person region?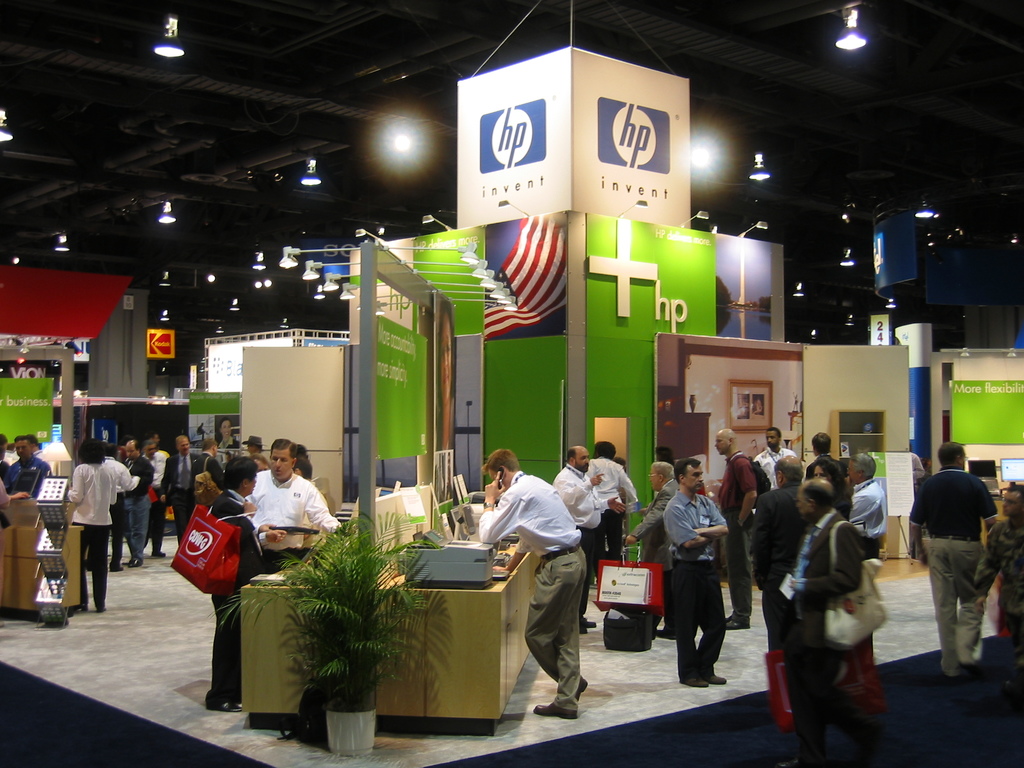
x1=749 y1=454 x2=805 y2=655
